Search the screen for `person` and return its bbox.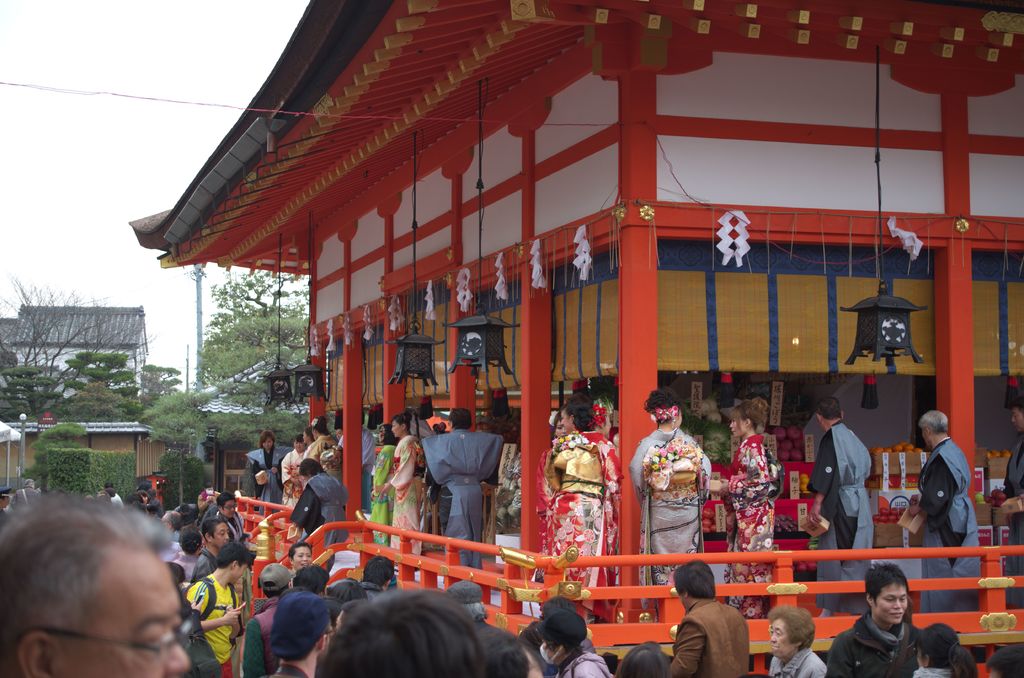
Found: left=321, top=588, right=497, bottom=677.
